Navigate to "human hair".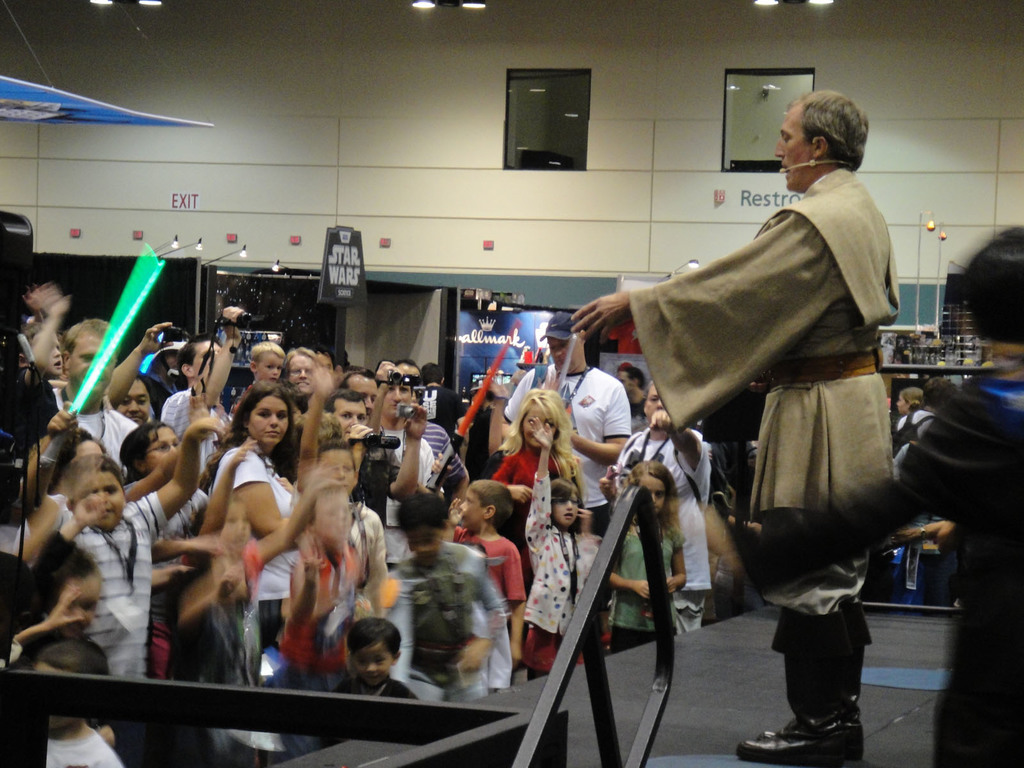
Navigation target: pyautogui.locateOnScreen(295, 409, 307, 435).
